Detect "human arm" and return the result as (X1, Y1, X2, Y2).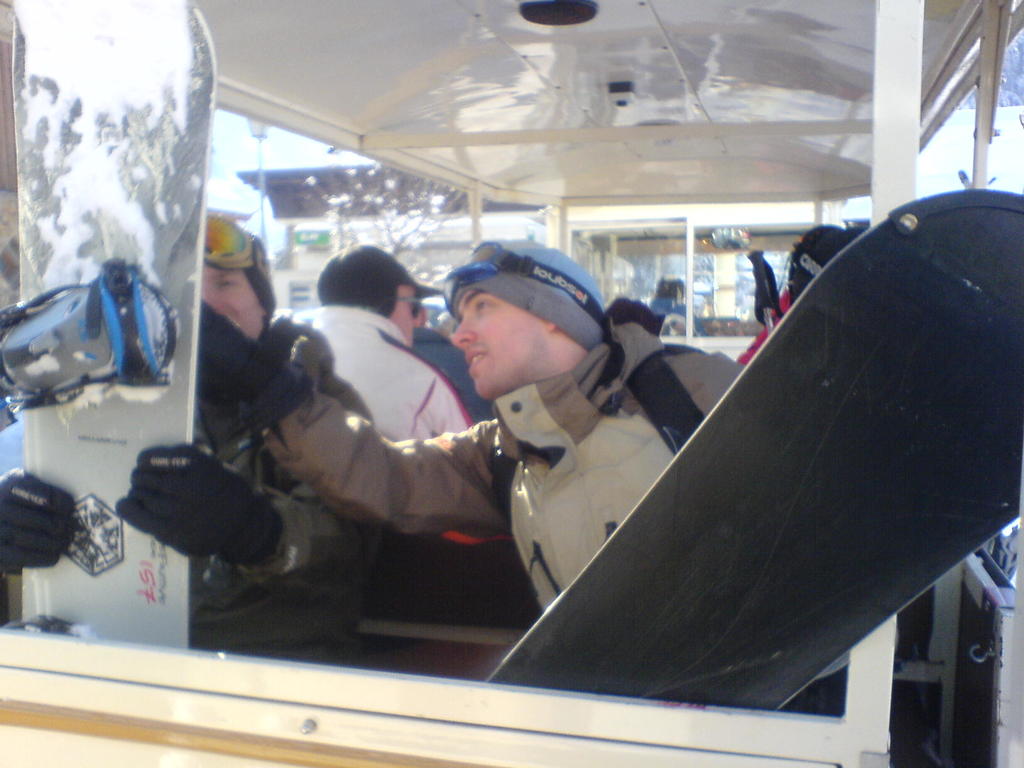
(0, 450, 92, 585).
